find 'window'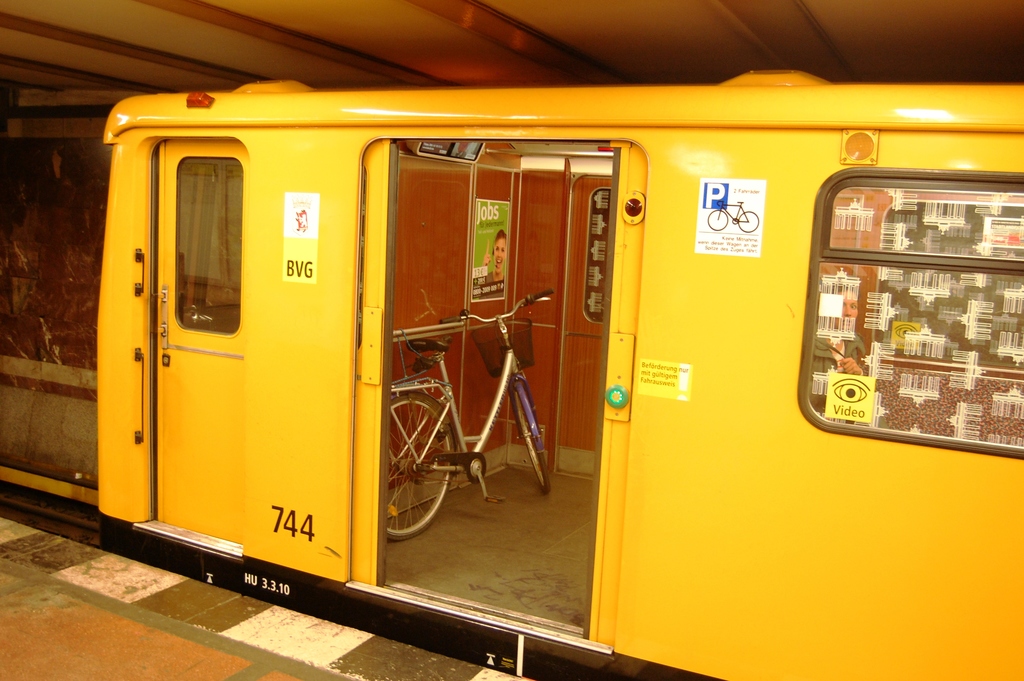
left=164, top=153, right=244, bottom=342
